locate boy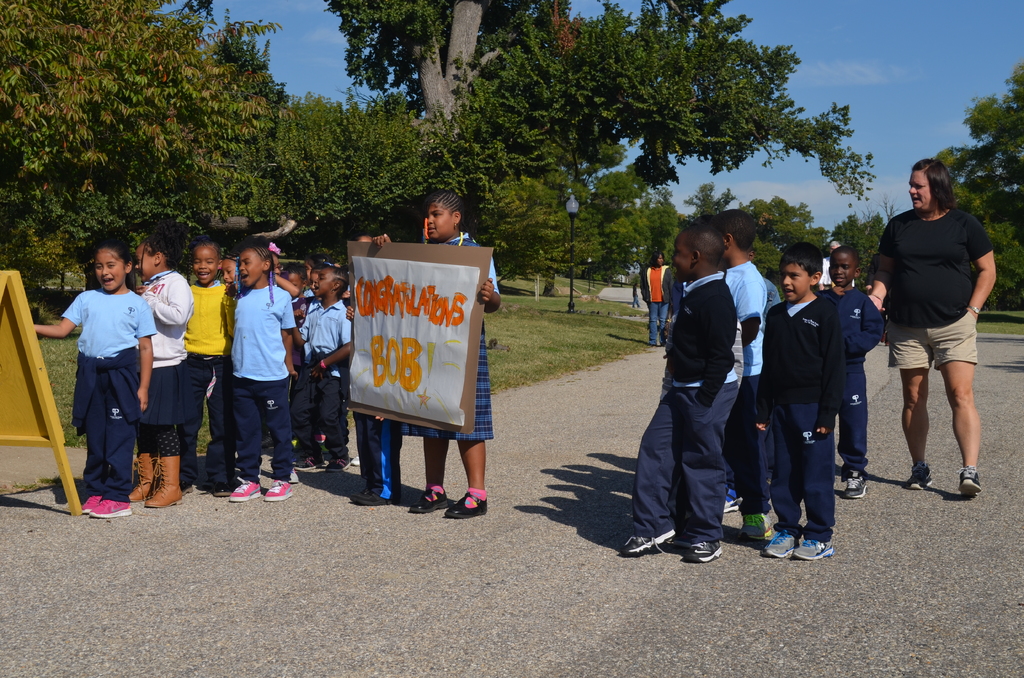
[left=762, top=246, right=858, bottom=565]
